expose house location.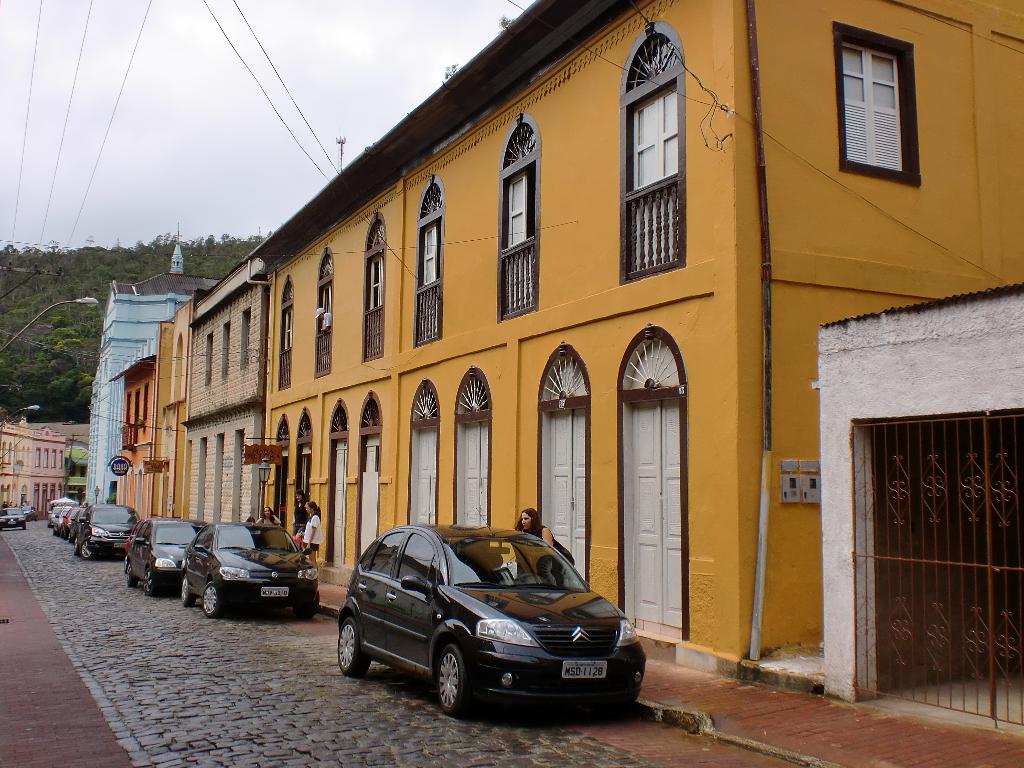
Exposed at <bbox>243, 0, 1023, 678</bbox>.
